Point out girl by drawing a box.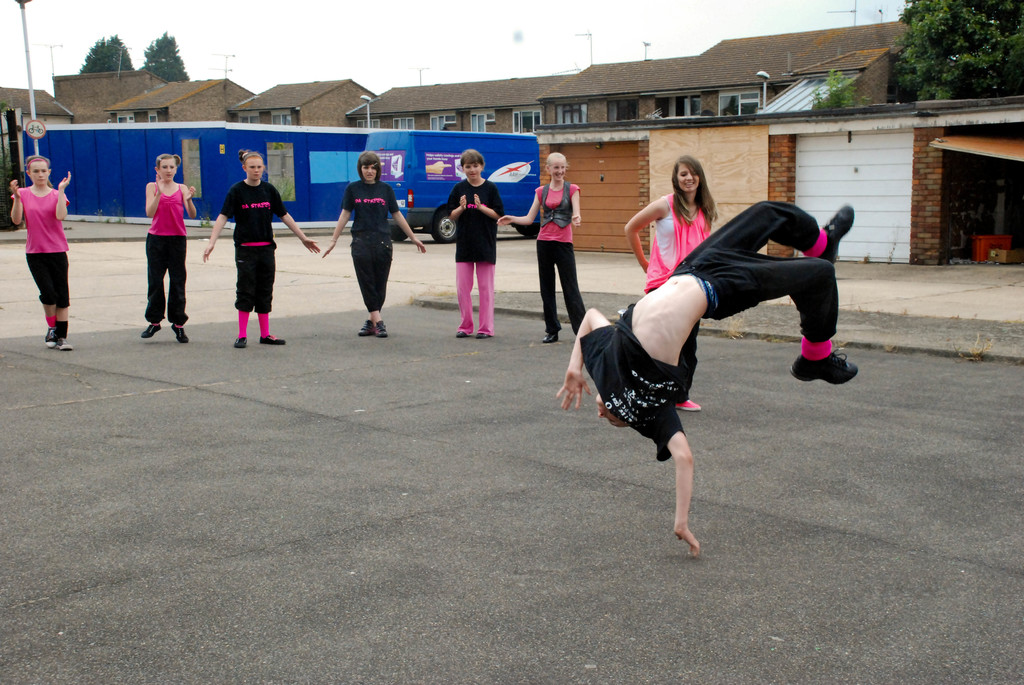
<box>10,159,70,347</box>.
